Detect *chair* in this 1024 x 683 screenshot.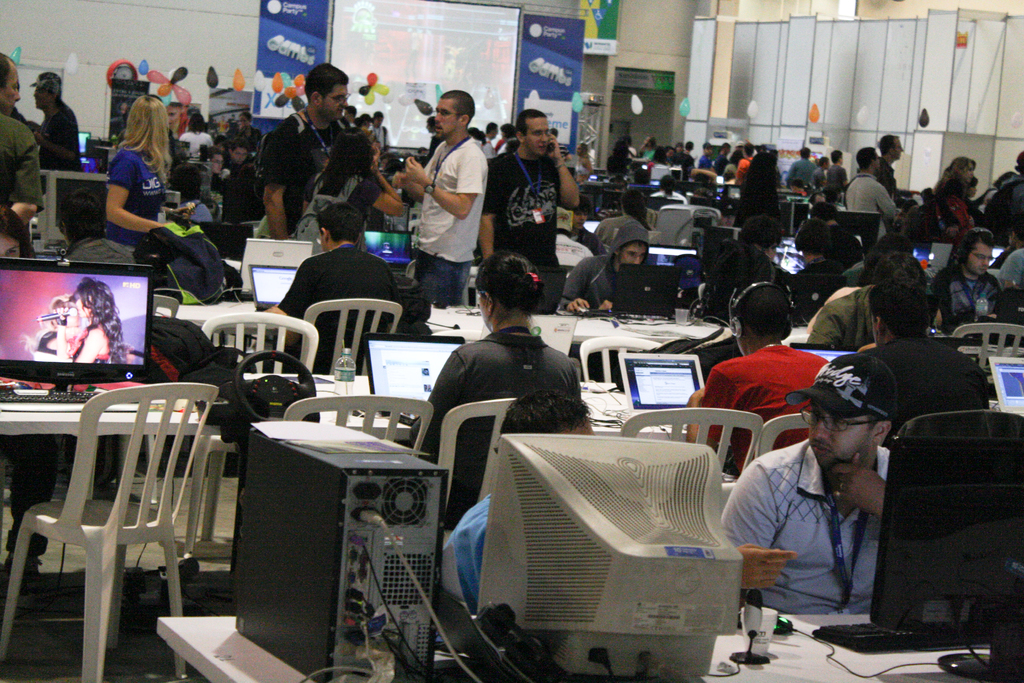
Detection: [left=433, top=393, right=589, bottom=561].
